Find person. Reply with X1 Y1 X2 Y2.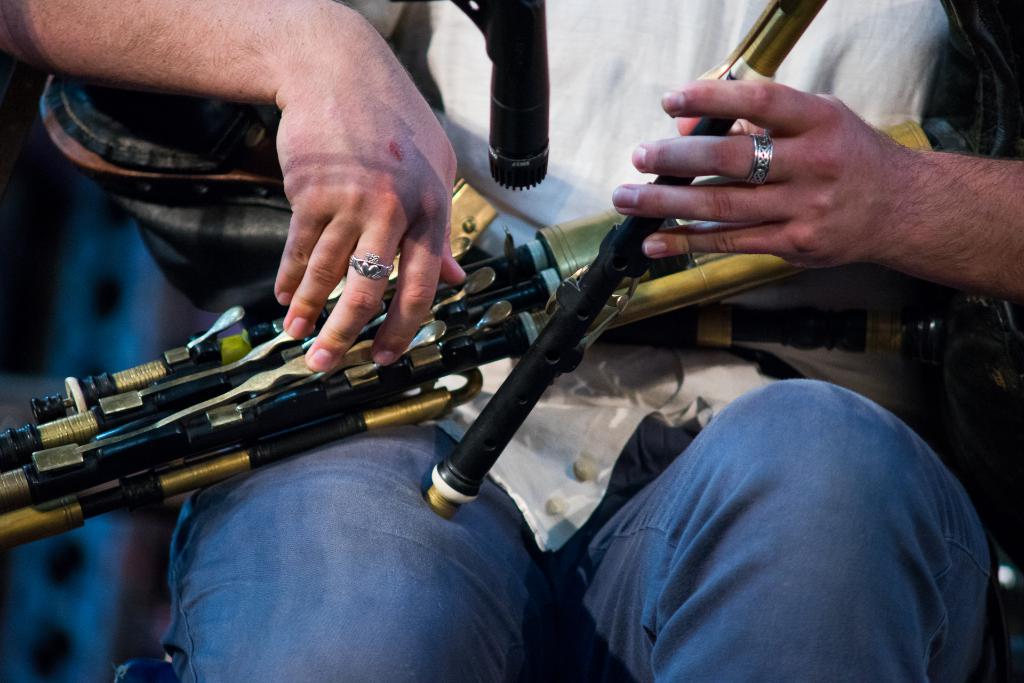
0 0 1023 682.
